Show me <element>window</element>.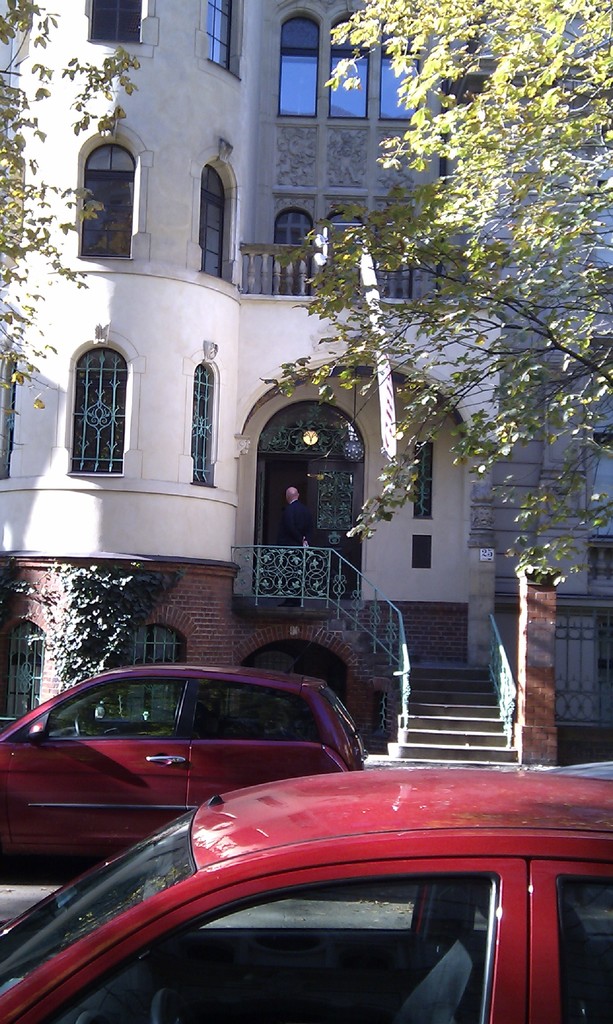
<element>window</element> is here: crop(90, 0, 144, 47).
